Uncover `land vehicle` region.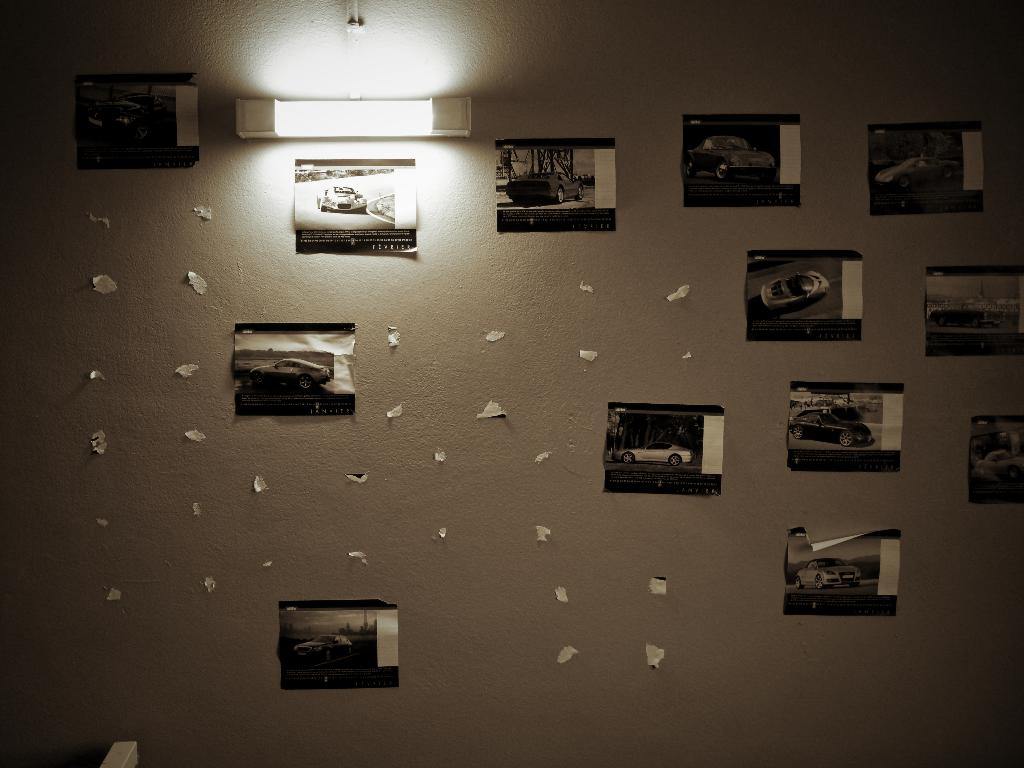
Uncovered: {"x1": 689, "y1": 131, "x2": 772, "y2": 179}.
